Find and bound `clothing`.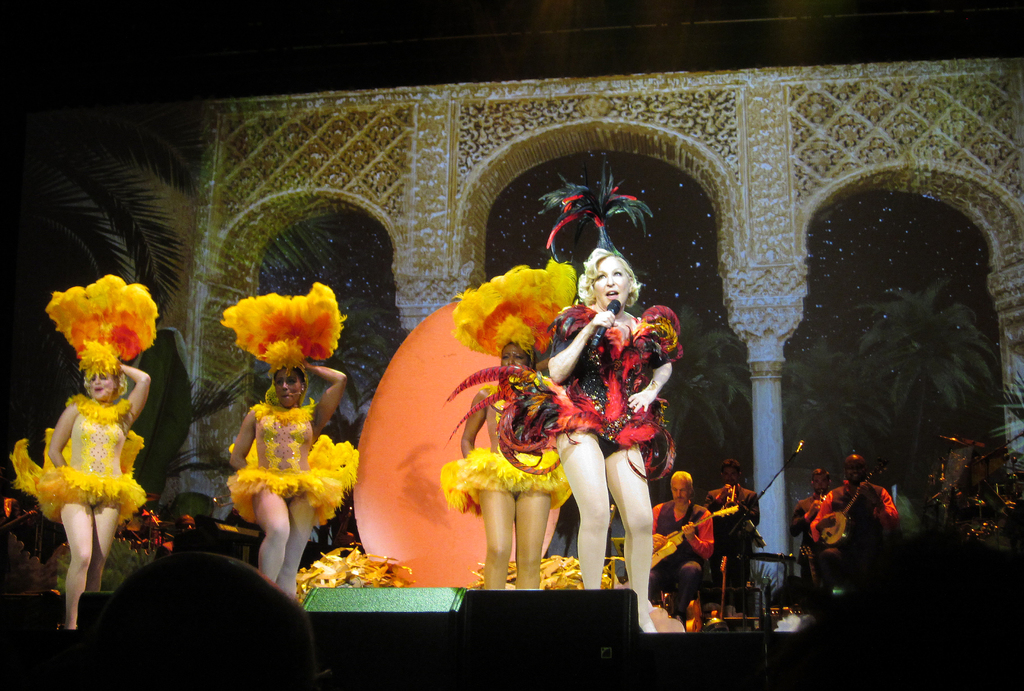
Bound: pyautogui.locateOnScreen(804, 474, 899, 560).
